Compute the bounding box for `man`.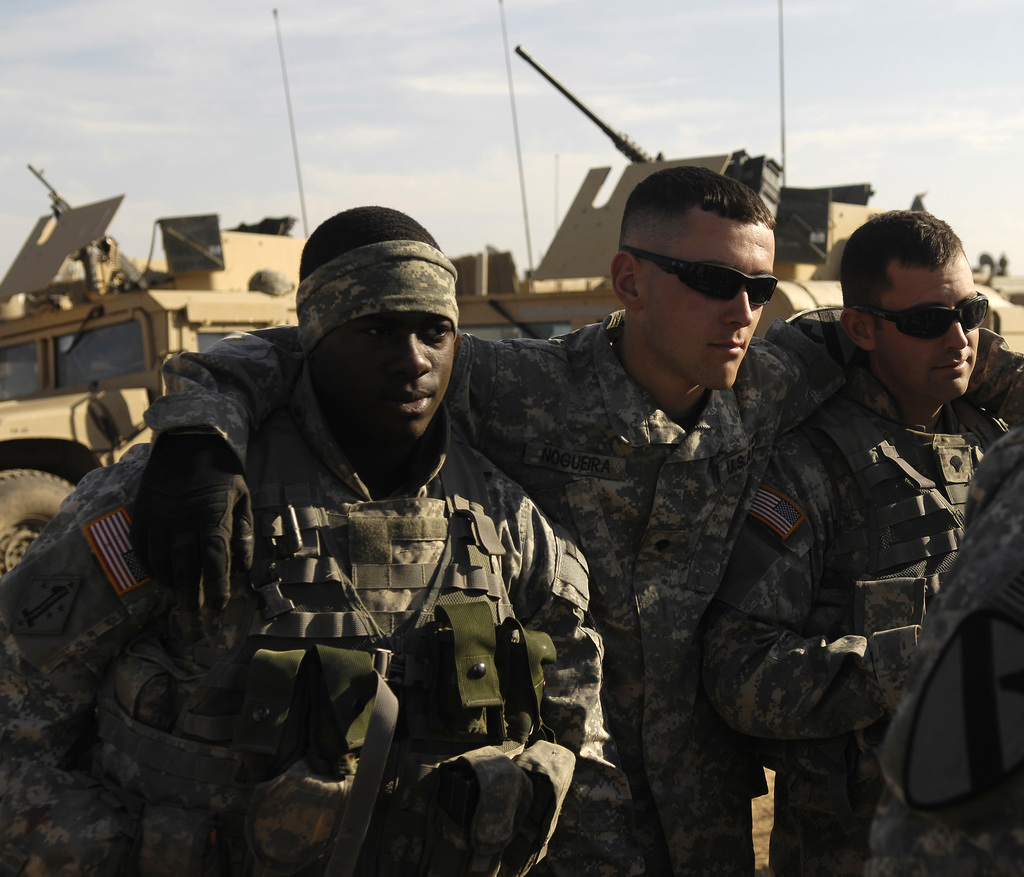
Rect(703, 205, 1023, 876).
